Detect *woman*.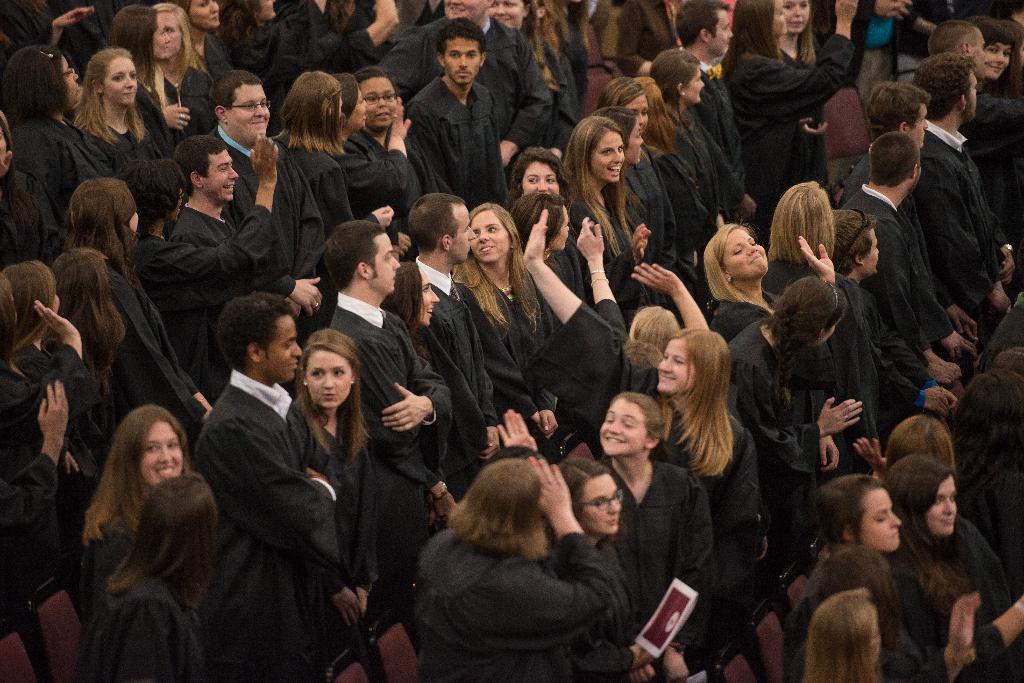
Detected at select_region(726, 0, 856, 174).
